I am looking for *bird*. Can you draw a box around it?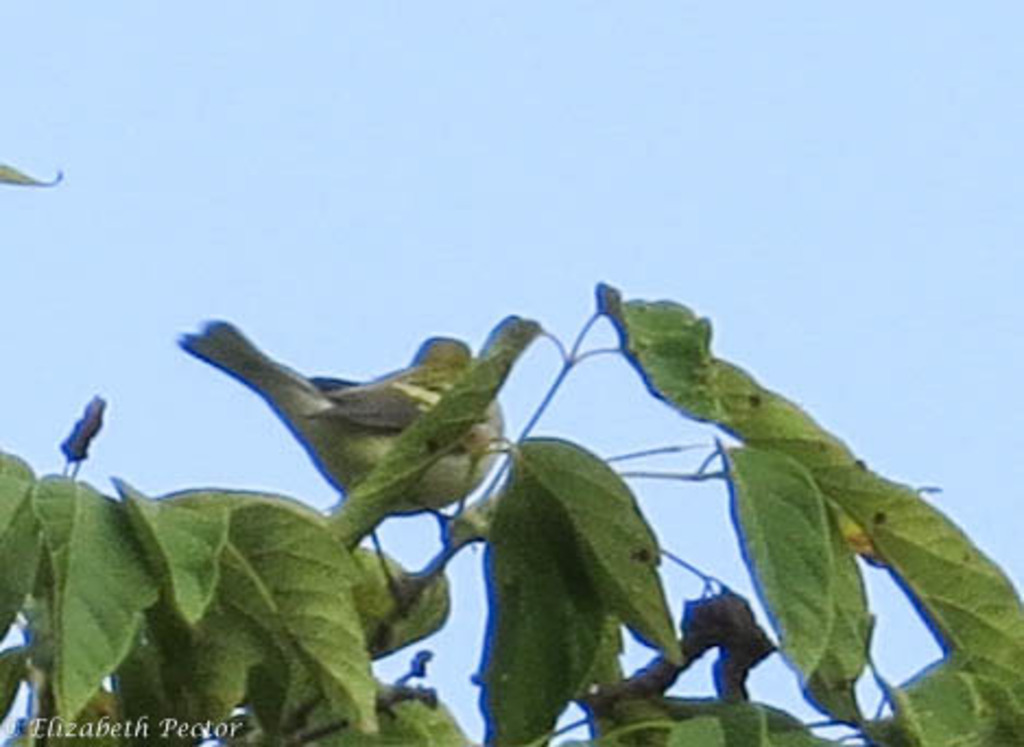
Sure, the bounding box is [175, 319, 576, 557].
